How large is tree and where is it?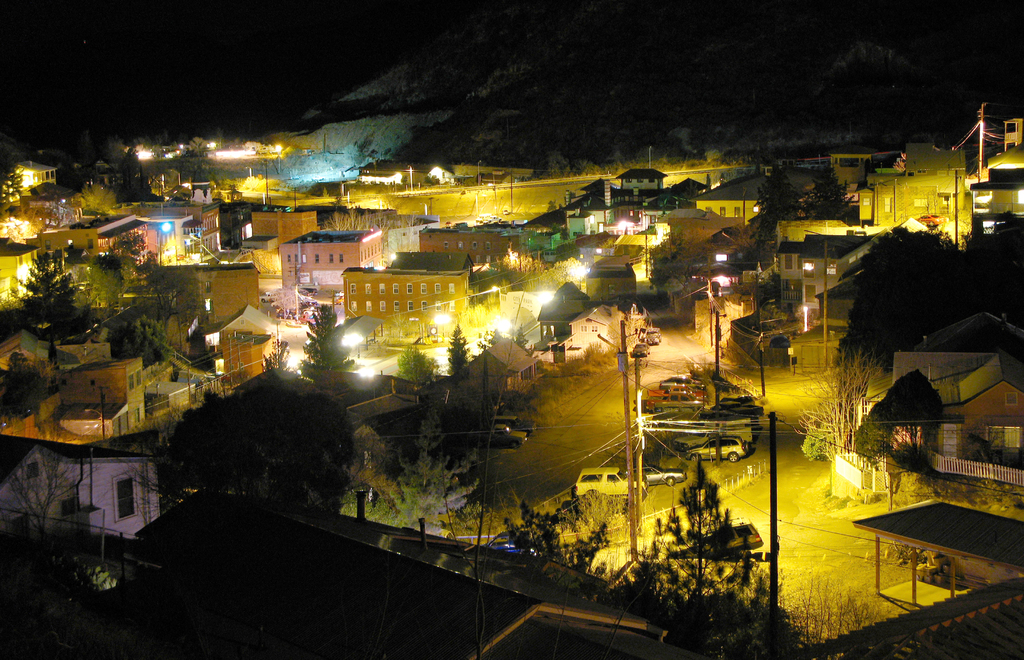
Bounding box: 180, 134, 225, 184.
